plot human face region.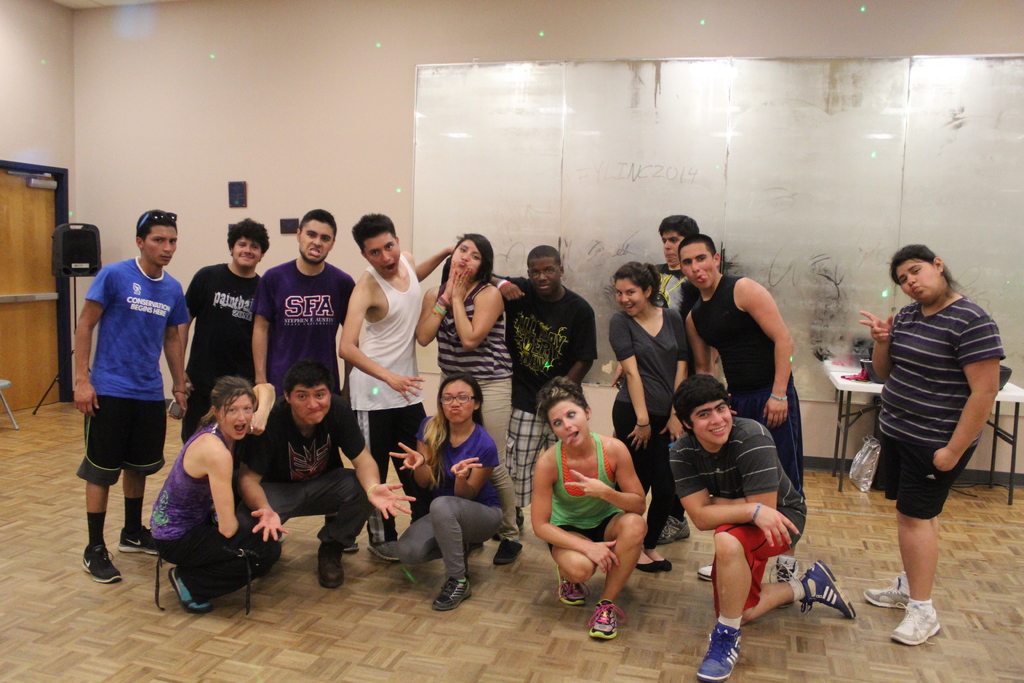
Plotted at (x1=288, y1=381, x2=330, y2=424).
